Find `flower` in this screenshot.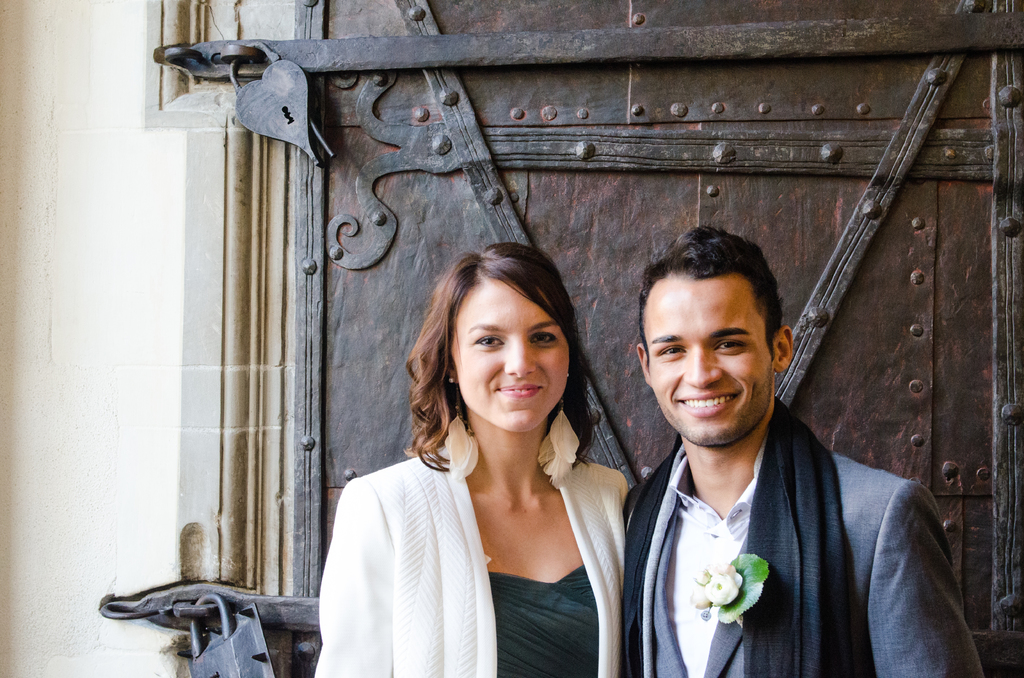
The bounding box for `flower` is <box>716,561,739,574</box>.
